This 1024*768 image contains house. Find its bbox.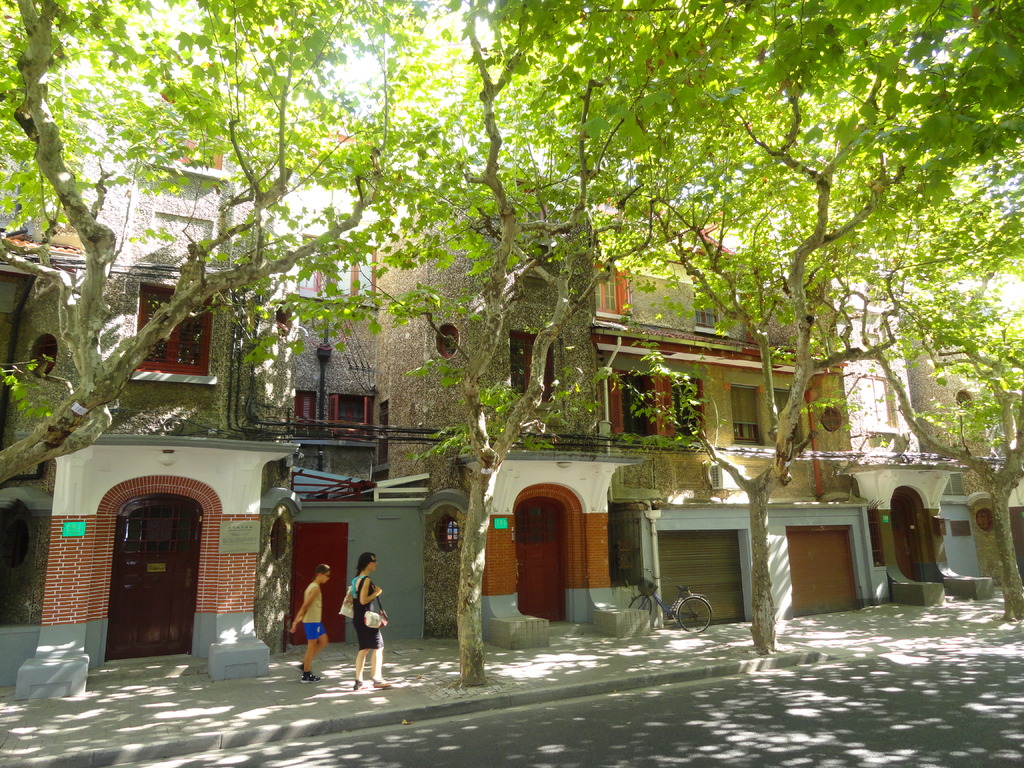
locate(384, 142, 877, 659).
